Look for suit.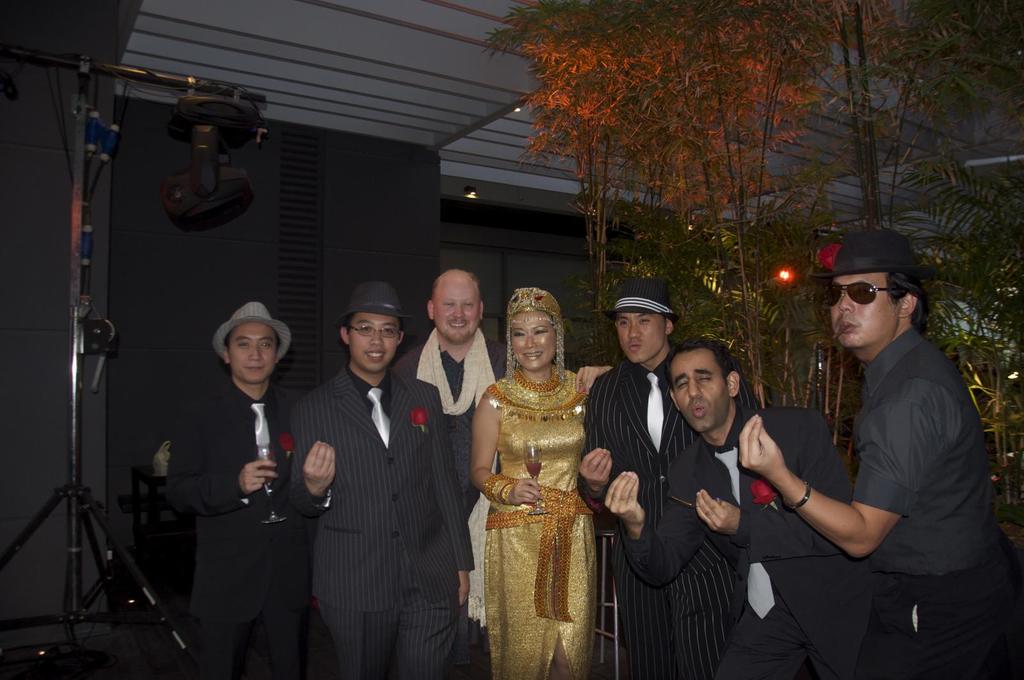
Found: crop(164, 376, 303, 679).
